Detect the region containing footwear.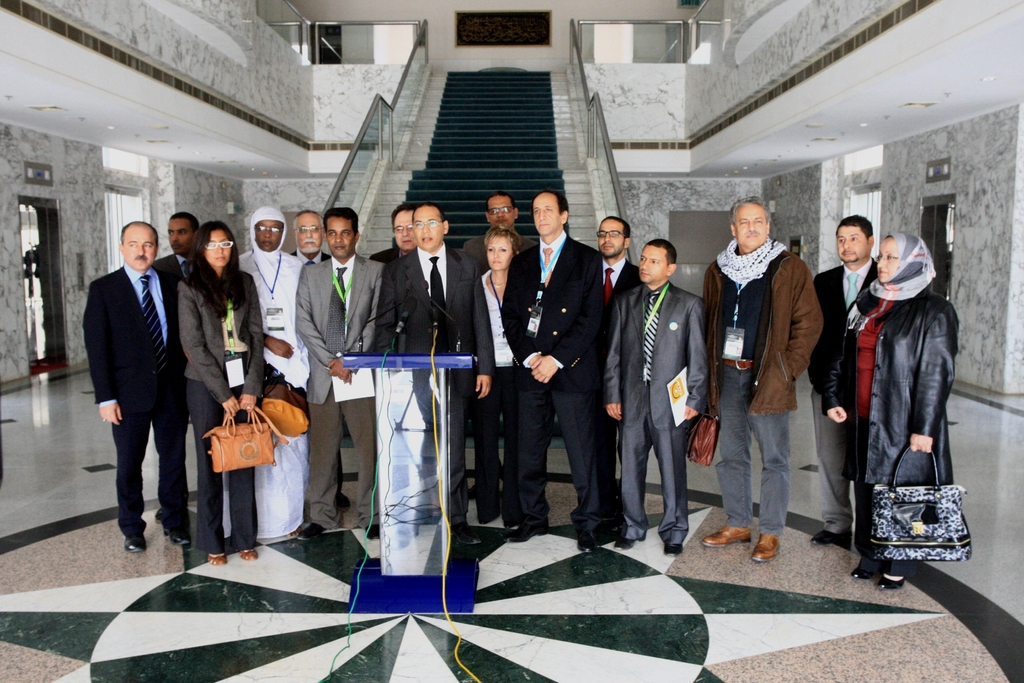
(508, 522, 550, 541).
